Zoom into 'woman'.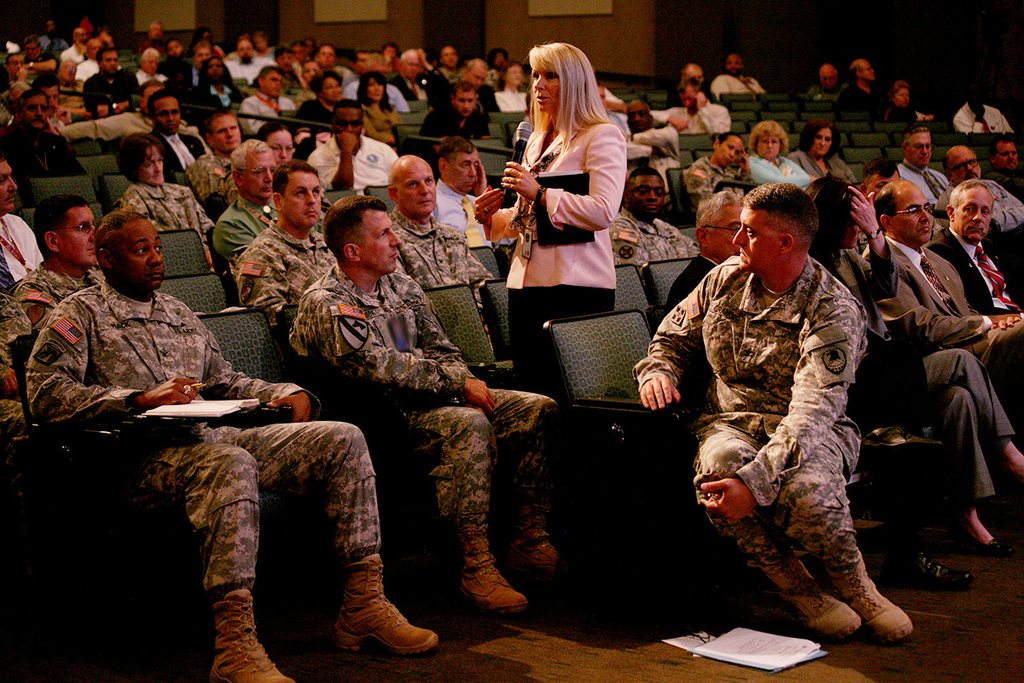
Zoom target: select_region(486, 42, 636, 375).
